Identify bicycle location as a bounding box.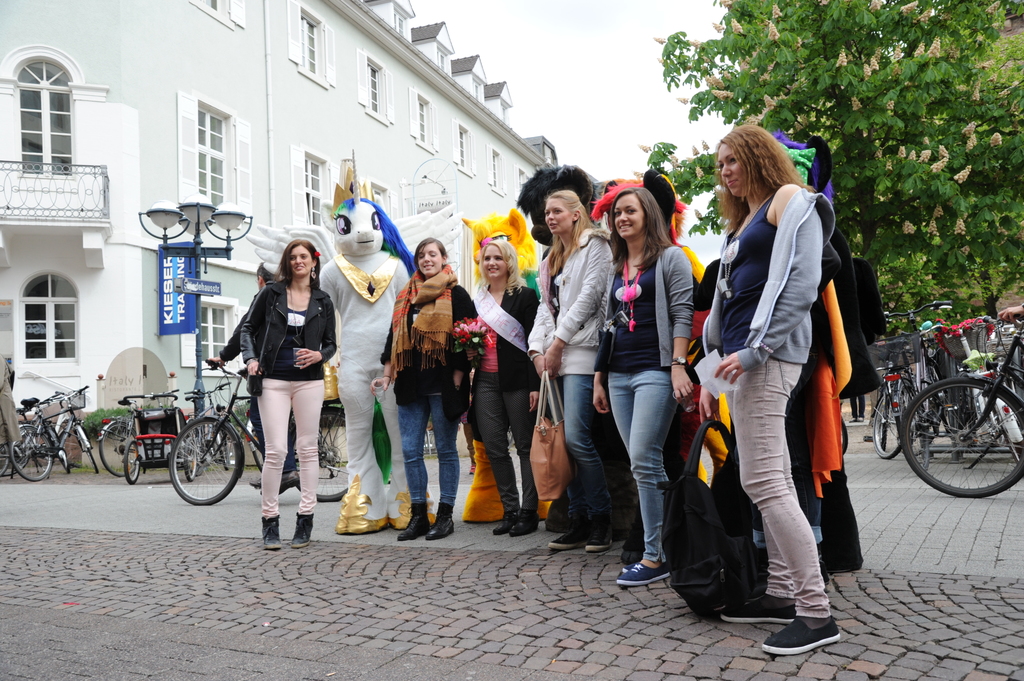
[890,328,959,468].
